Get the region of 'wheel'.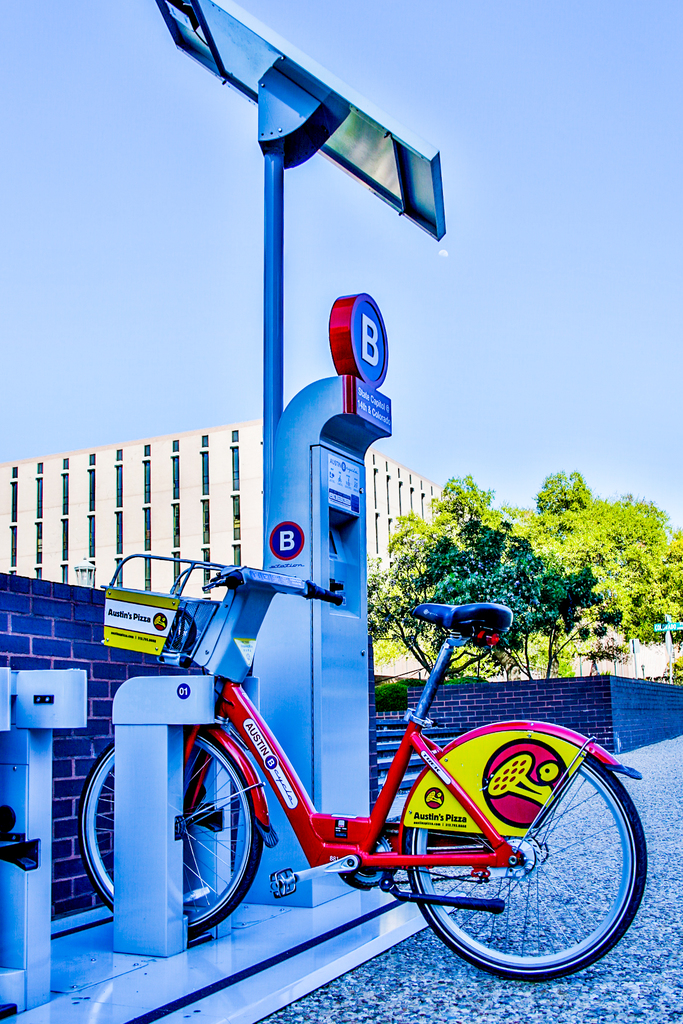
select_region(395, 745, 646, 979).
